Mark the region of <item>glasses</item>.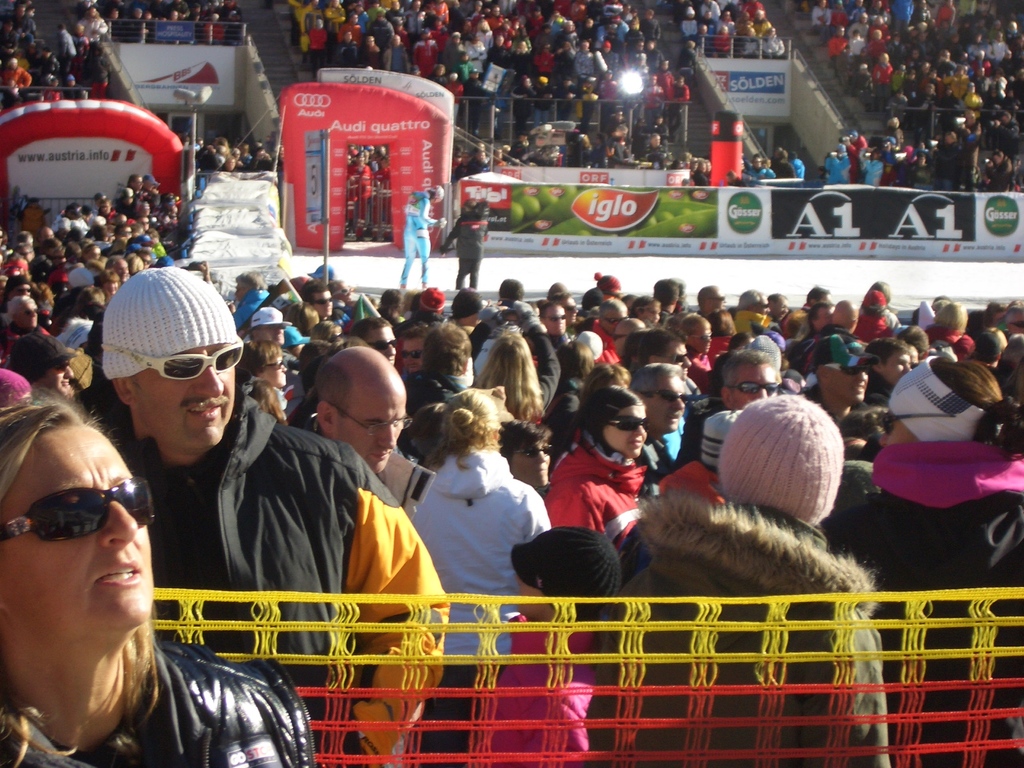
Region: <bbox>101, 334, 243, 377</bbox>.
